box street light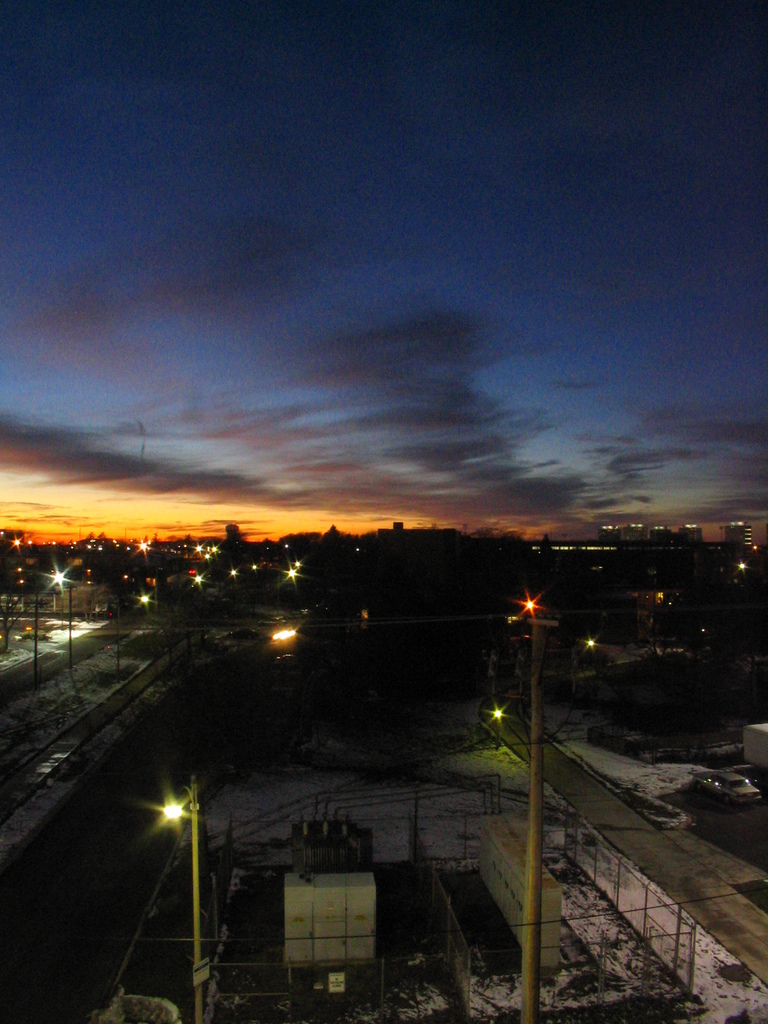
<region>116, 588, 151, 673</region>
